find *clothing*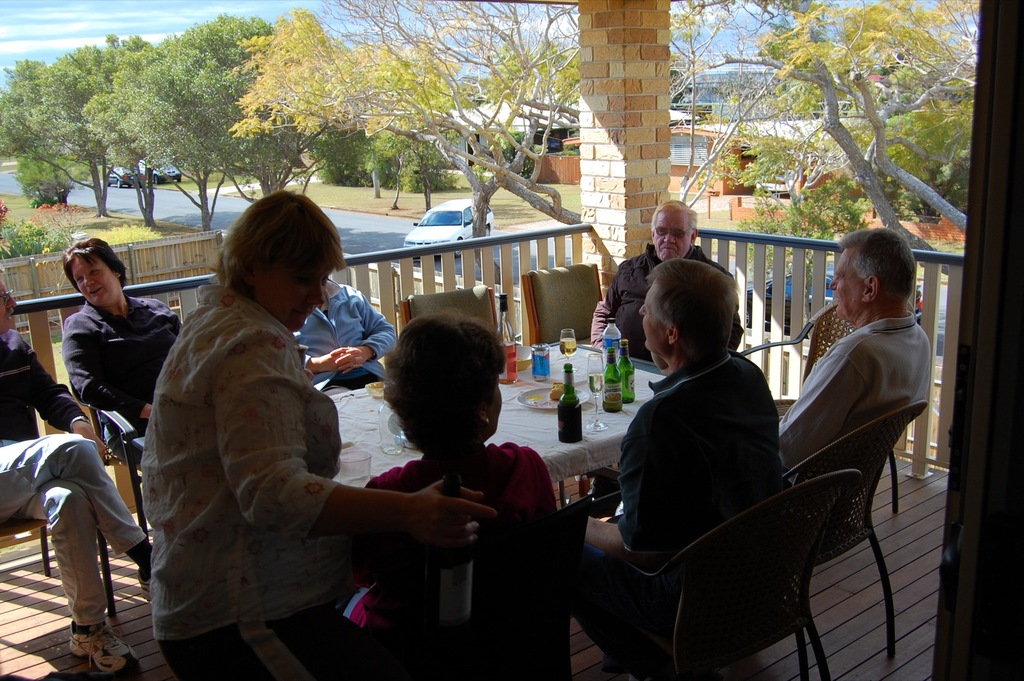
select_region(0, 329, 145, 628)
